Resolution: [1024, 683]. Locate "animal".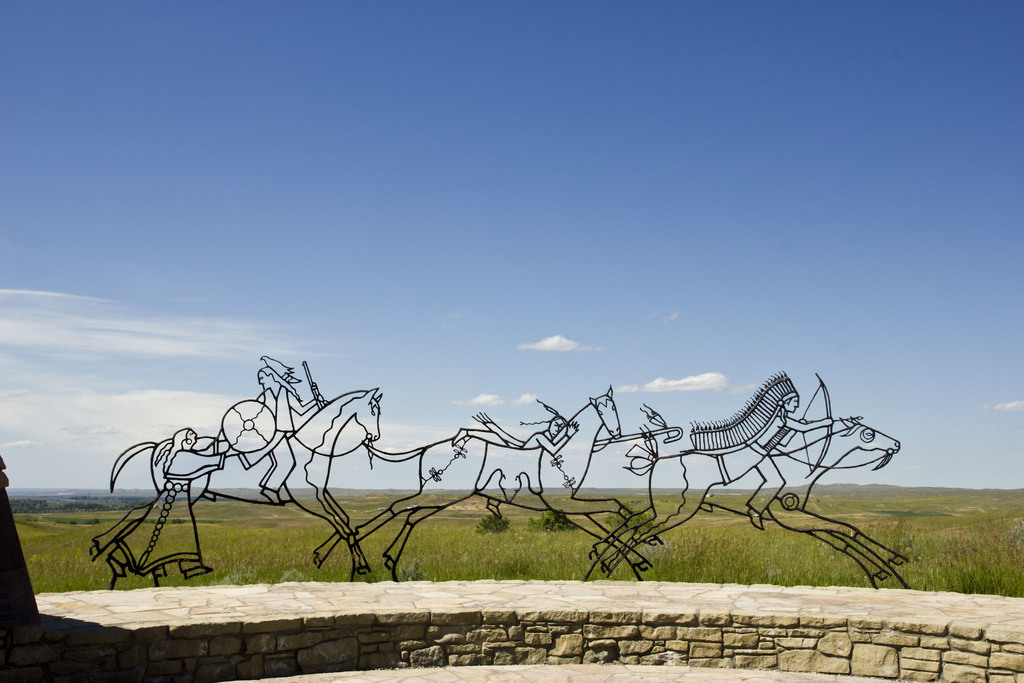
351 381 666 584.
